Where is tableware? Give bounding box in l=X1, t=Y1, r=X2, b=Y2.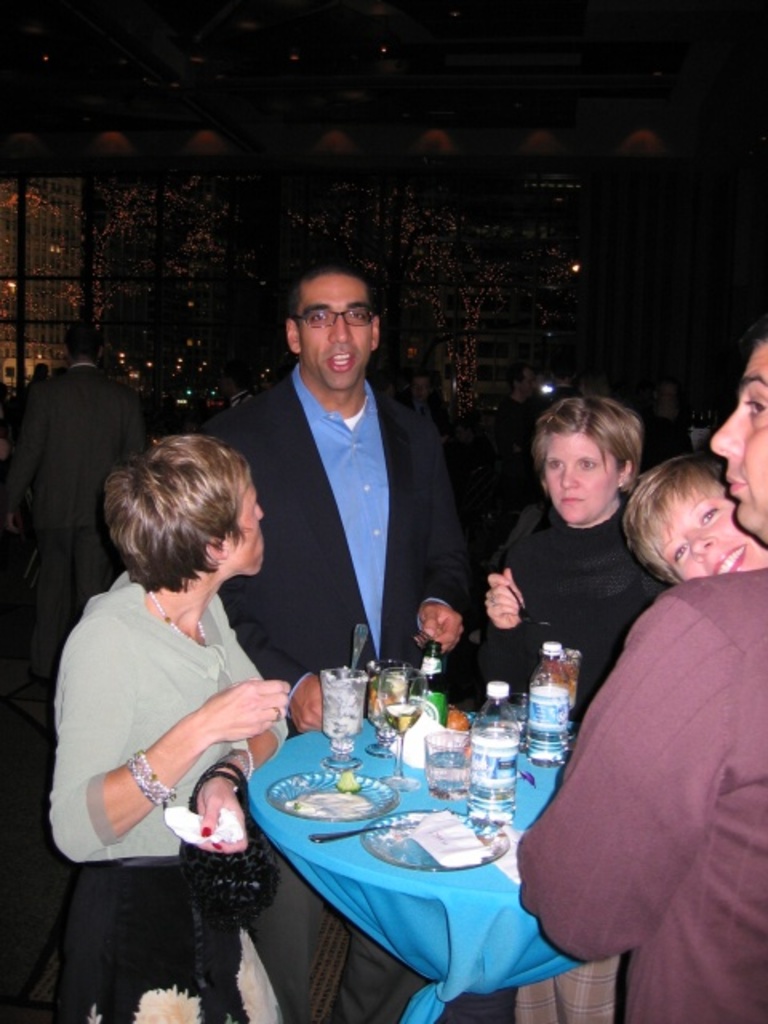
l=499, t=693, r=546, b=749.
